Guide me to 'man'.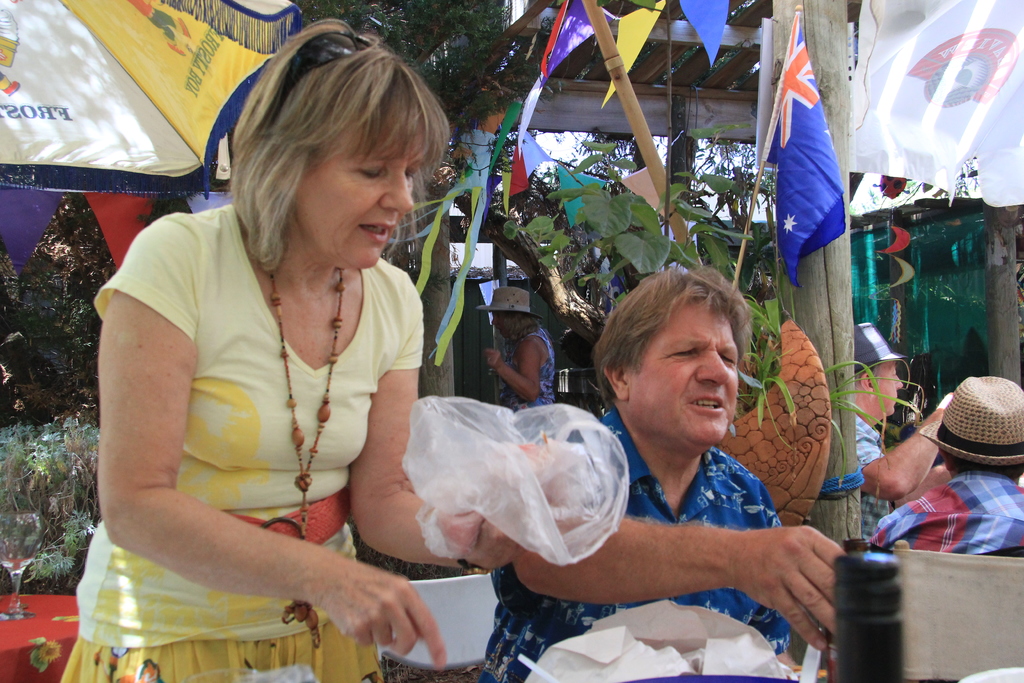
Guidance: detection(851, 320, 951, 541).
